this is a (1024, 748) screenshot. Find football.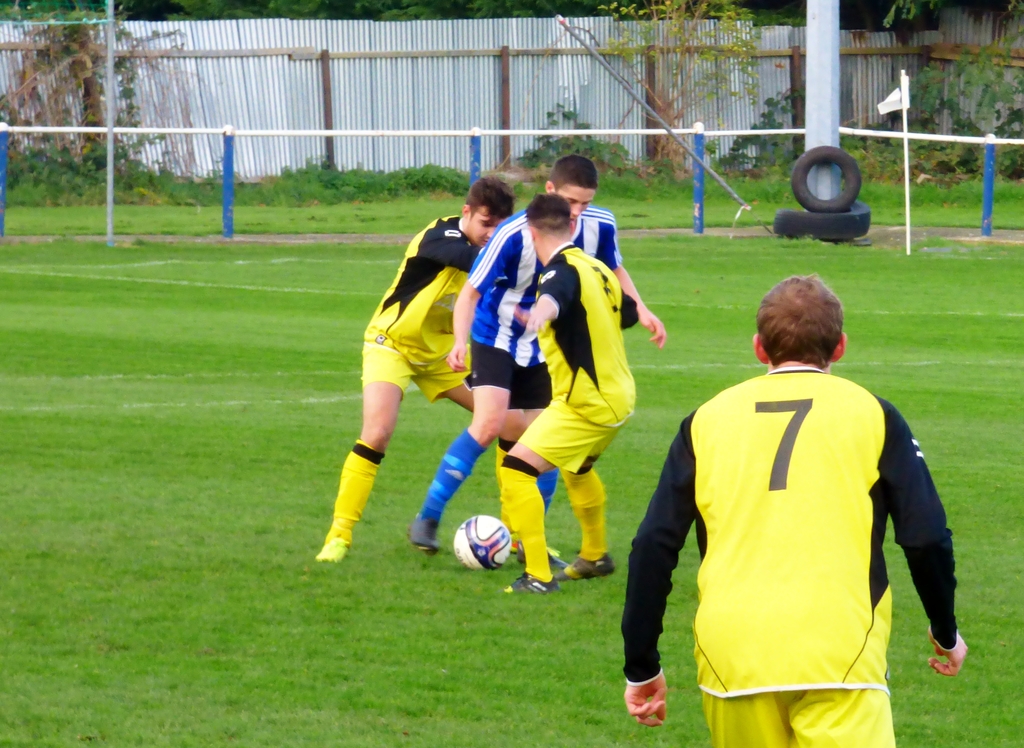
Bounding box: box=[452, 513, 513, 572].
